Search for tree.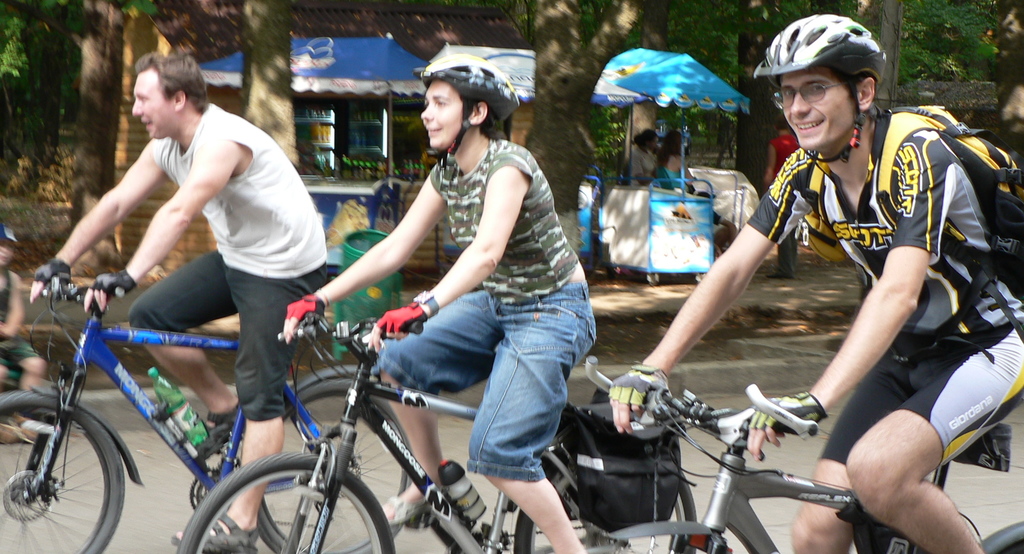
Found at {"x1": 1, "y1": 0, "x2": 211, "y2": 293}.
